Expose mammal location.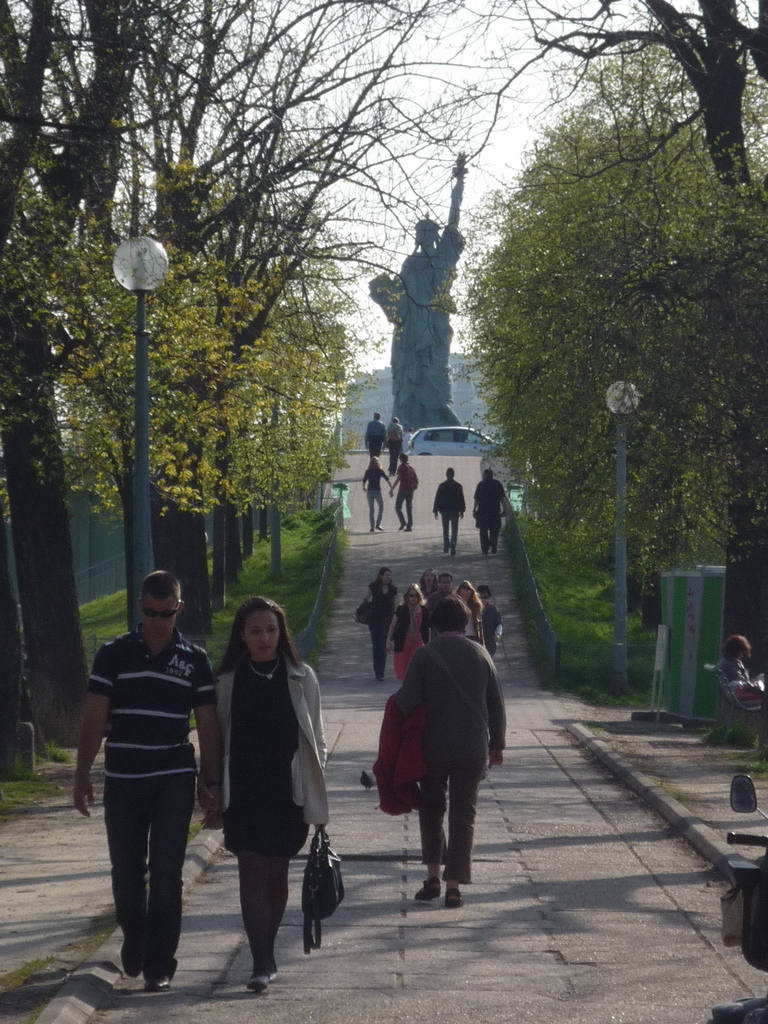
Exposed at (391,586,512,915).
